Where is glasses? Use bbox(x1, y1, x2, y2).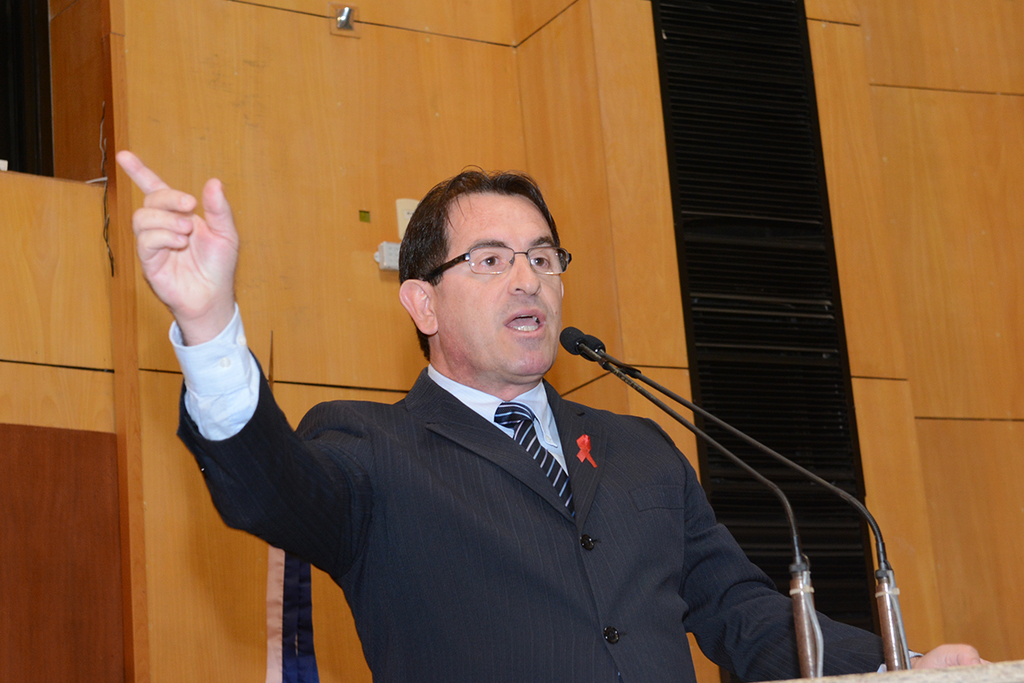
bbox(422, 241, 573, 287).
